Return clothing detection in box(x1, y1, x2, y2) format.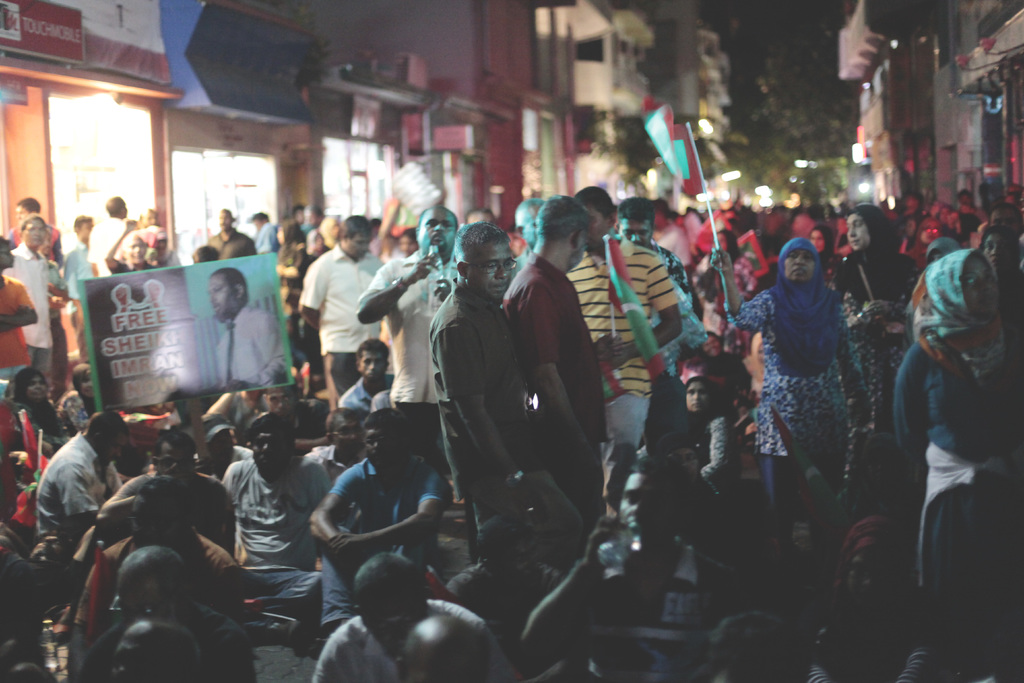
box(447, 562, 558, 648).
